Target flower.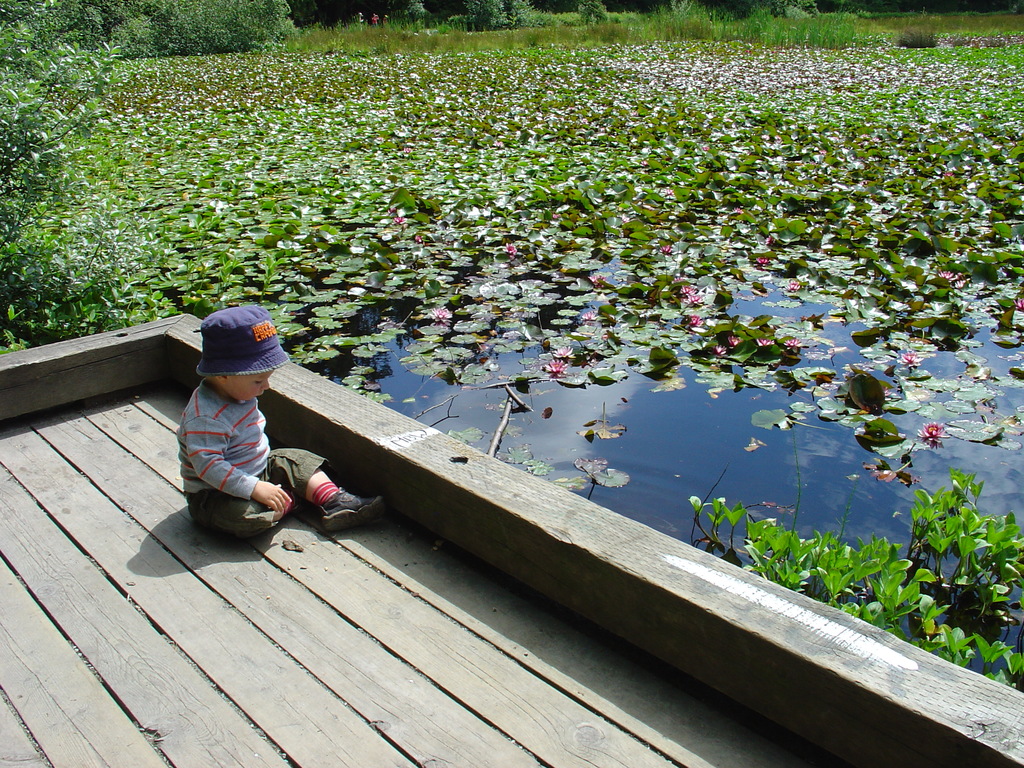
Target region: 756 254 765 268.
